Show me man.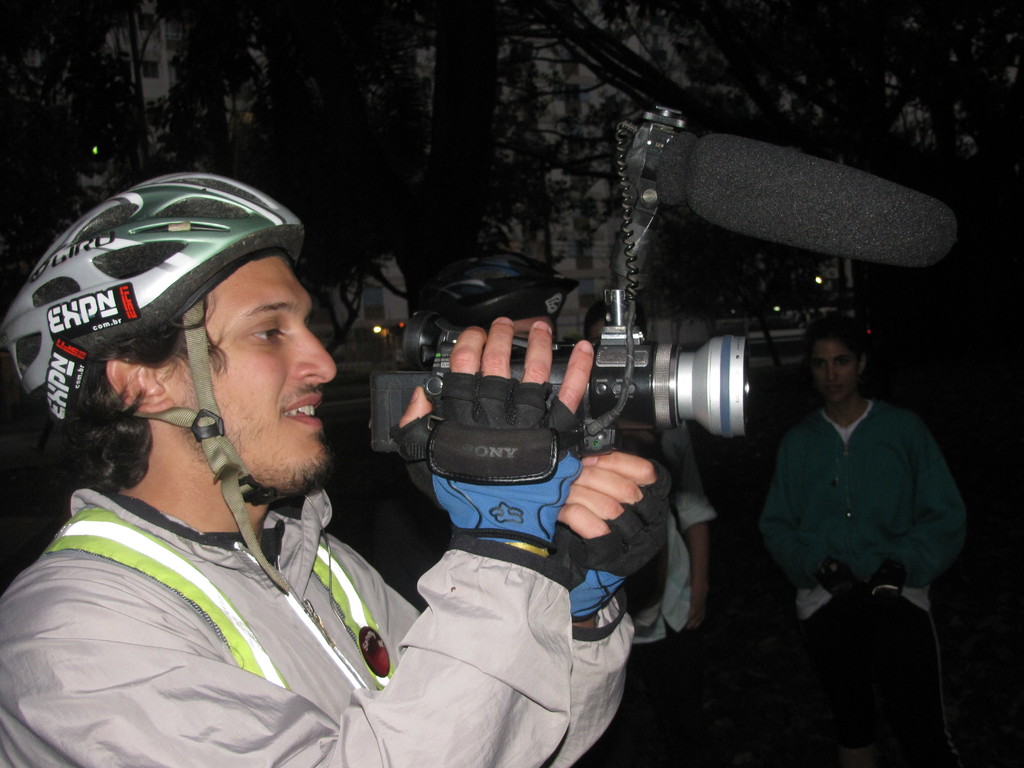
man is here: rect(0, 174, 673, 767).
